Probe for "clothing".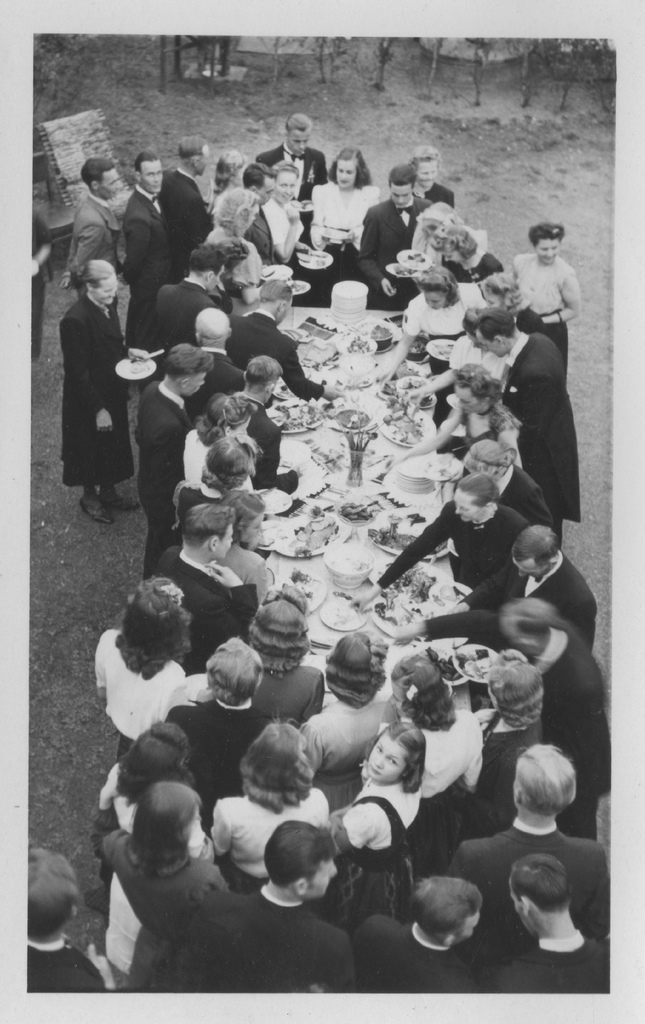
Probe result: 305 173 382 244.
